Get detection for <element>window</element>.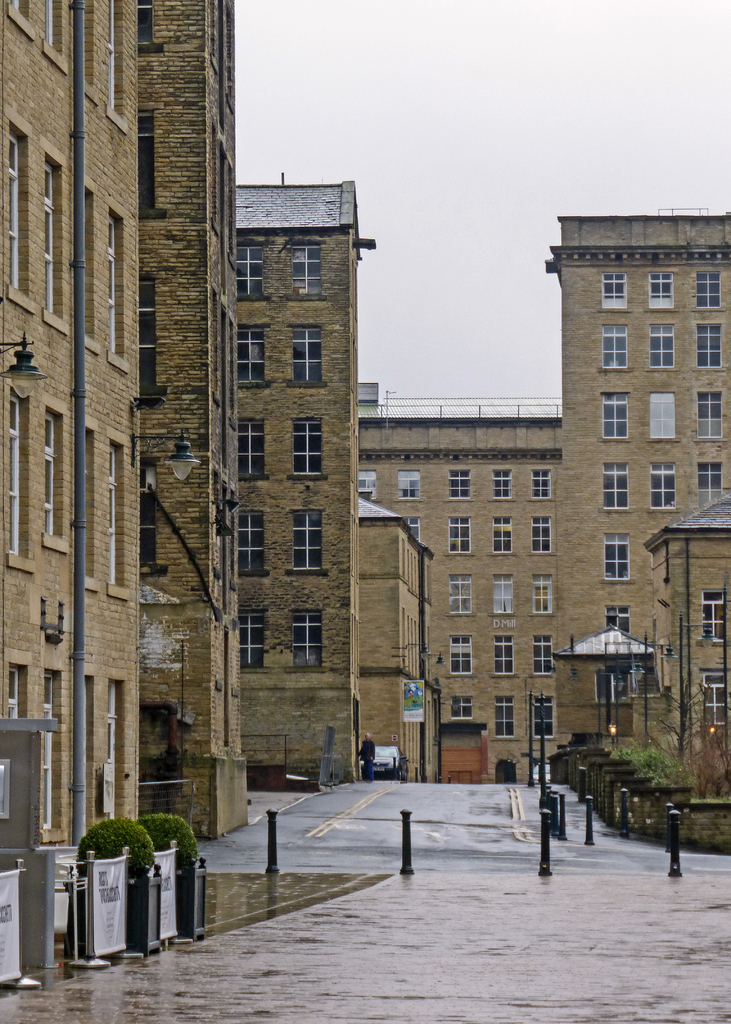
Detection: select_region(237, 244, 263, 296).
